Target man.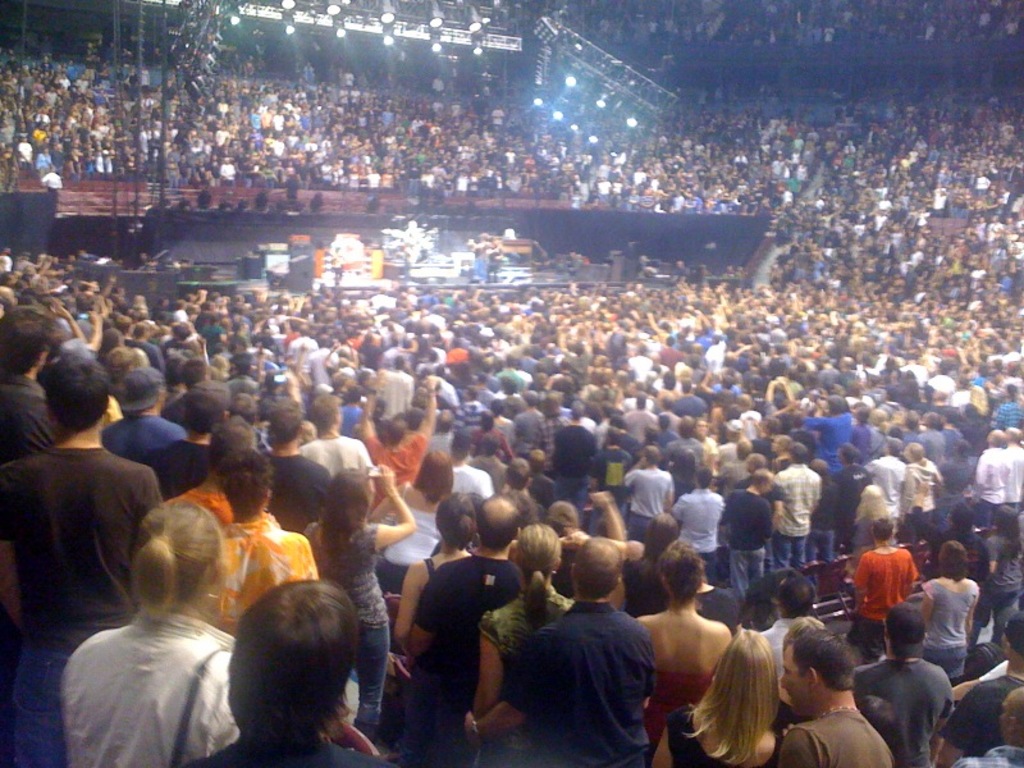
Target region: 360 374 448 511.
